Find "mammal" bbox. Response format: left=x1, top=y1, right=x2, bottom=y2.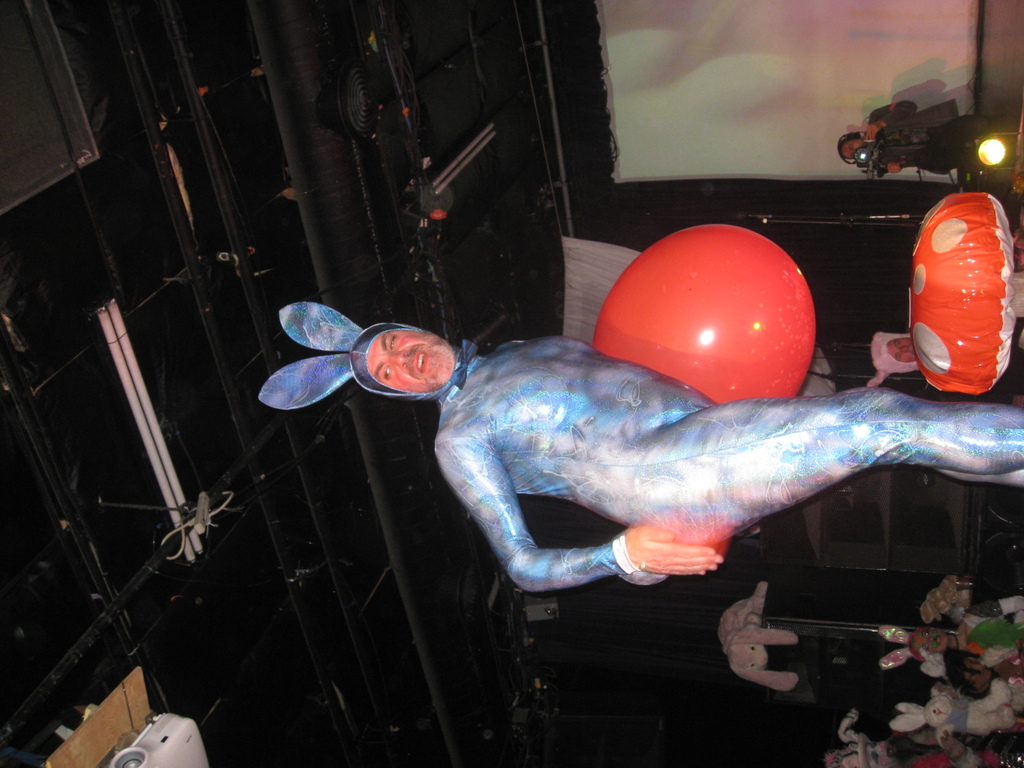
left=833, top=99, right=1023, bottom=172.
